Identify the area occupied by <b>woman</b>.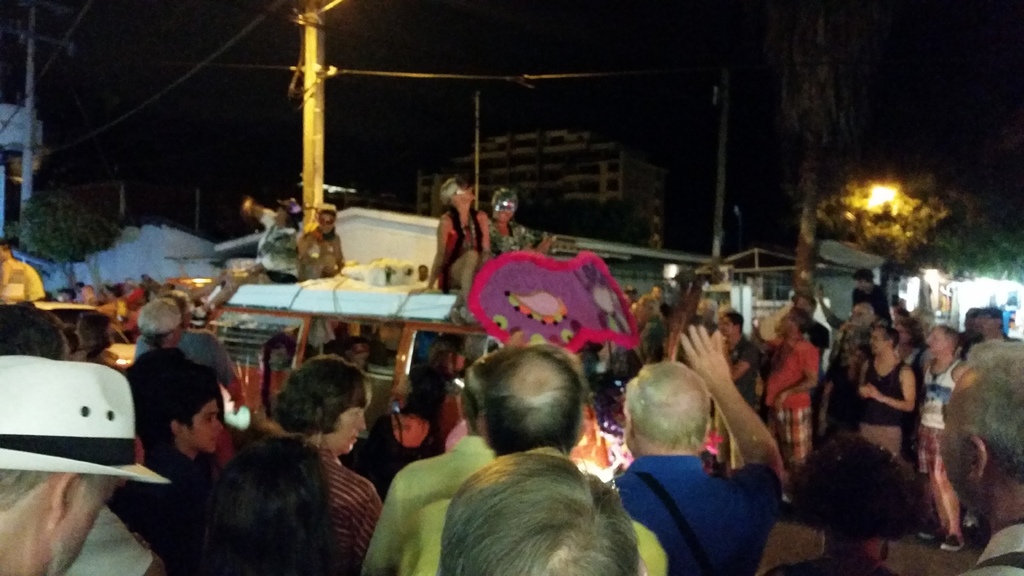
Area: <box>221,172,347,298</box>.
